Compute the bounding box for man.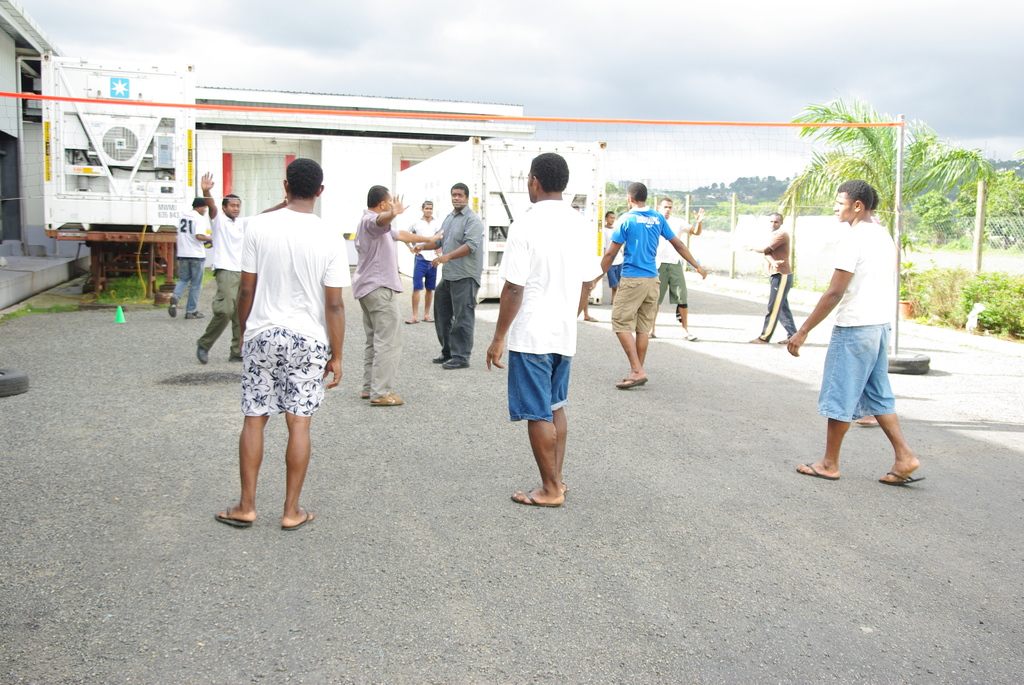
locate(485, 148, 601, 508).
